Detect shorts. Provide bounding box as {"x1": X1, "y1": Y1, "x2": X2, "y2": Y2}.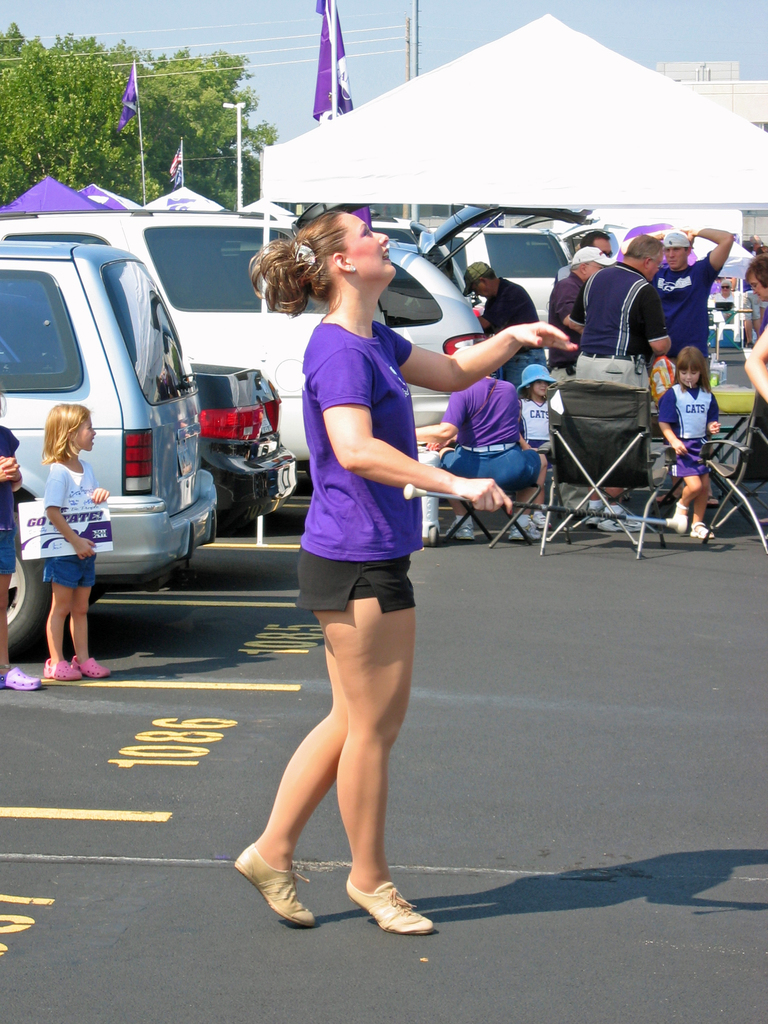
{"x1": 570, "y1": 352, "x2": 651, "y2": 399}.
